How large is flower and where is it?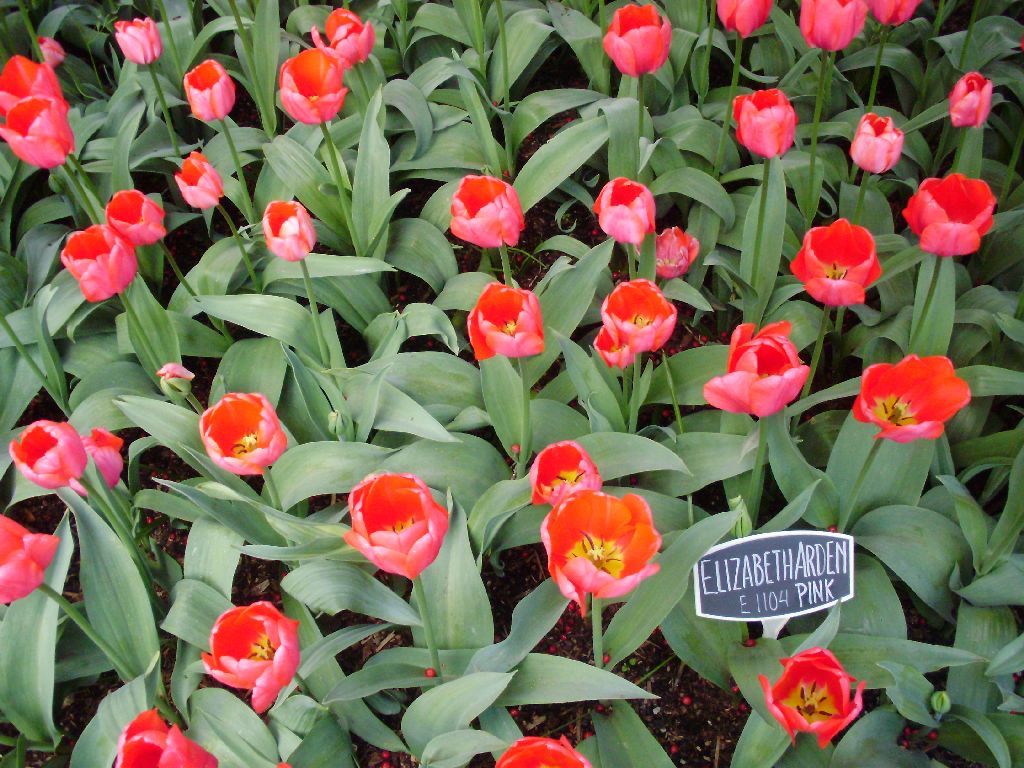
Bounding box: {"left": 443, "top": 170, "right": 523, "bottom": 247}.
